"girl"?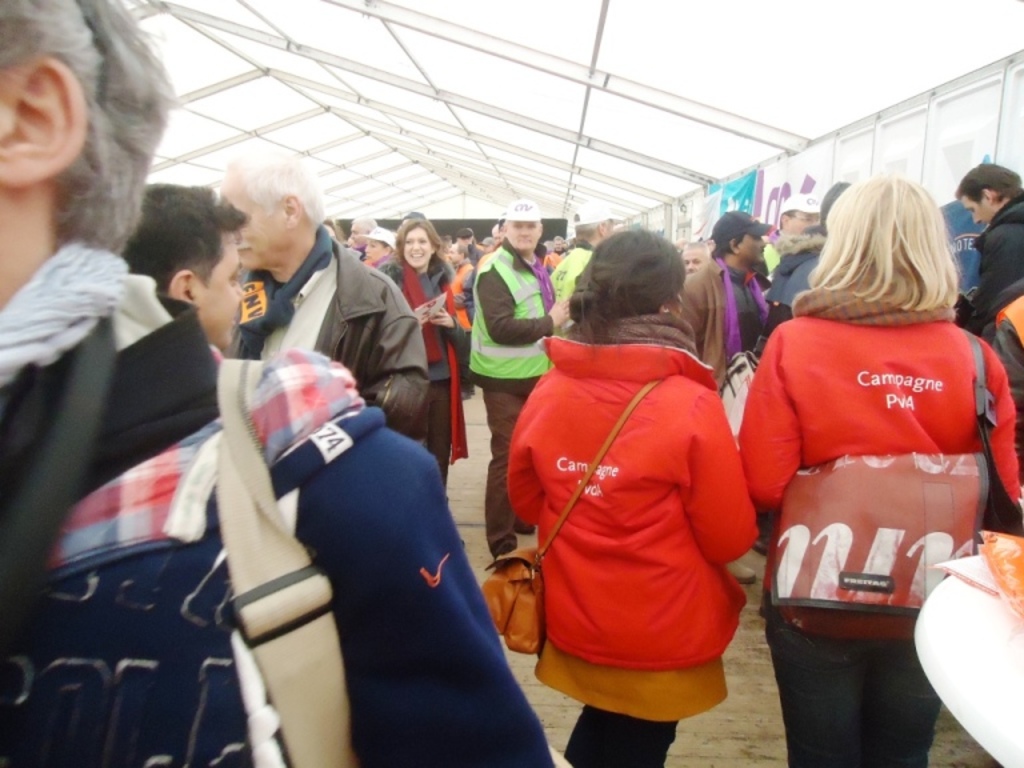
[x1=375, y1=216, x2=469, y2=477]
